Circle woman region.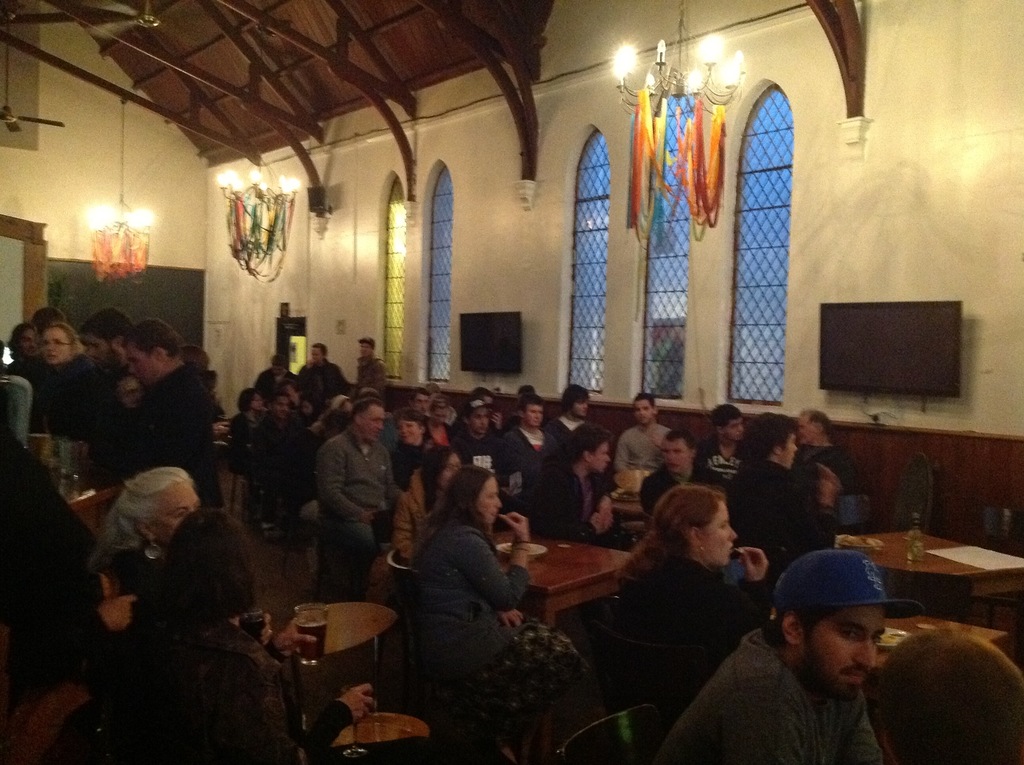
Region: <region>404, 456, 590, 764</region>.
